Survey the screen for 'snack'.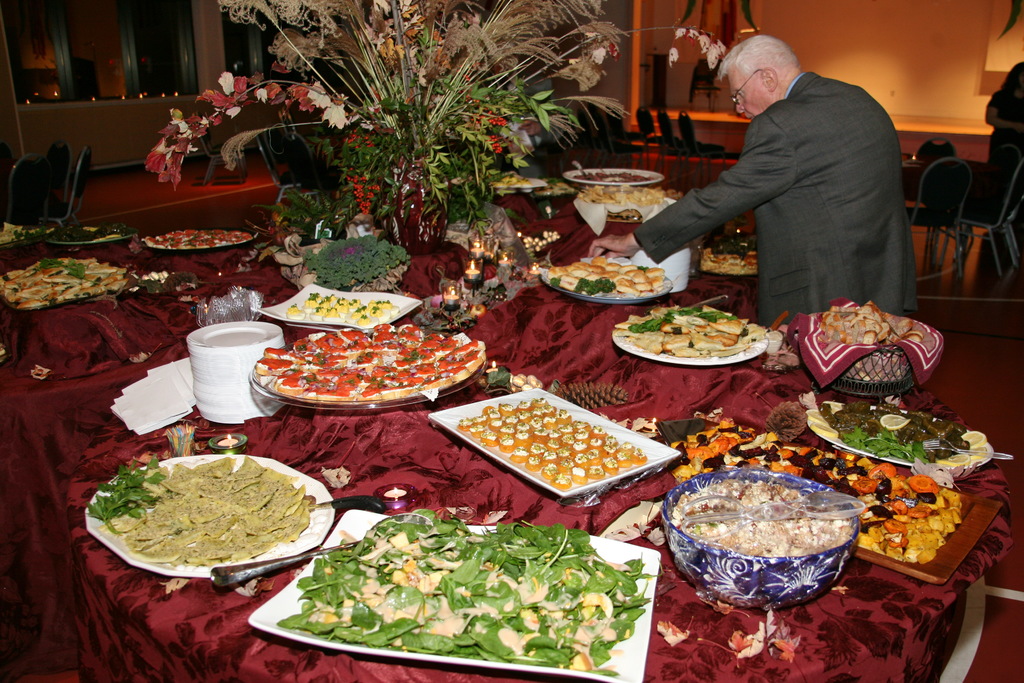
Survey found: x1=673, y1=479, x2=853, y2=557.
